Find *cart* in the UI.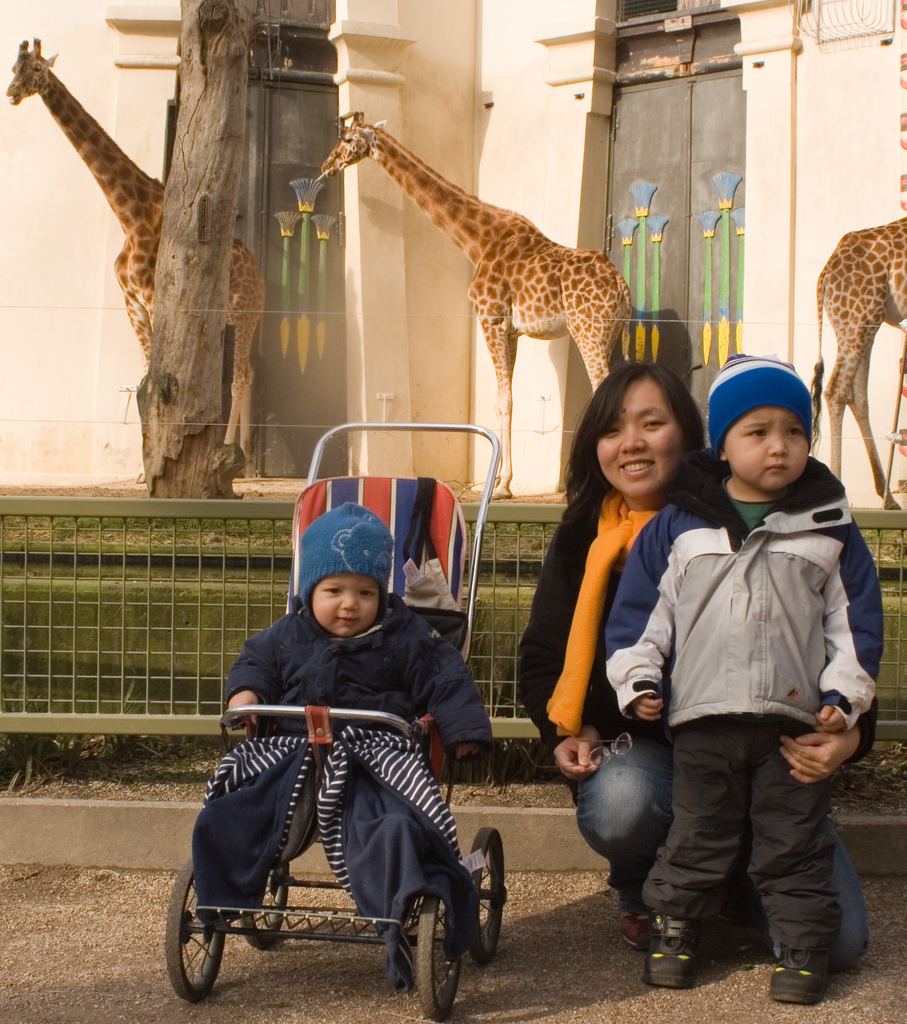
UI element at [left=164, top=420, right=507, bottom=1022].
